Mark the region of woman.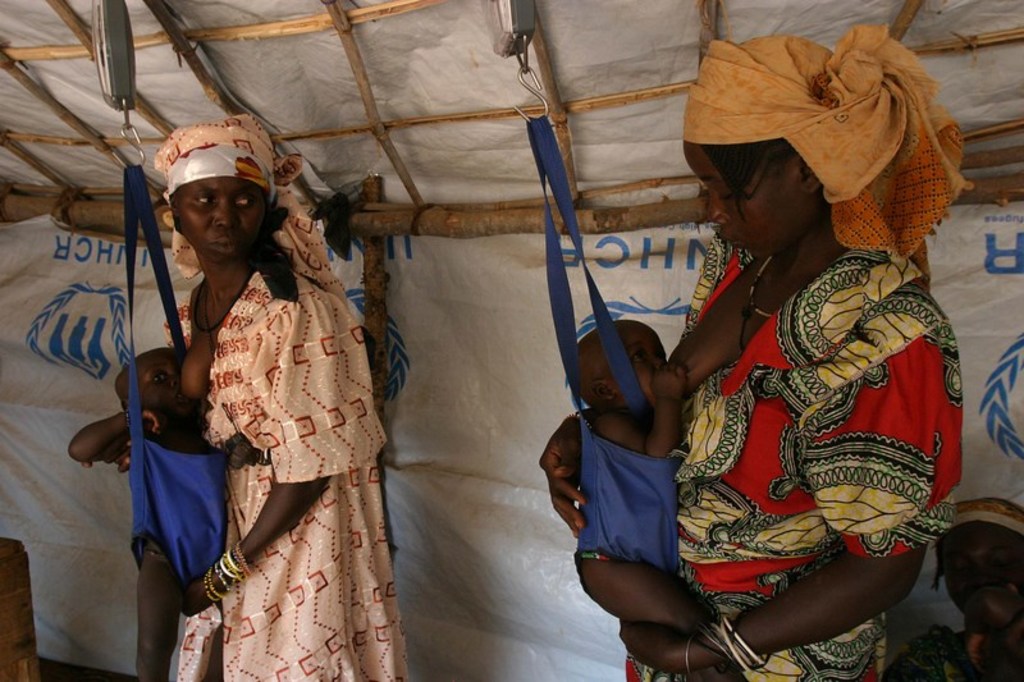
Region: 882 493 1023 681.
